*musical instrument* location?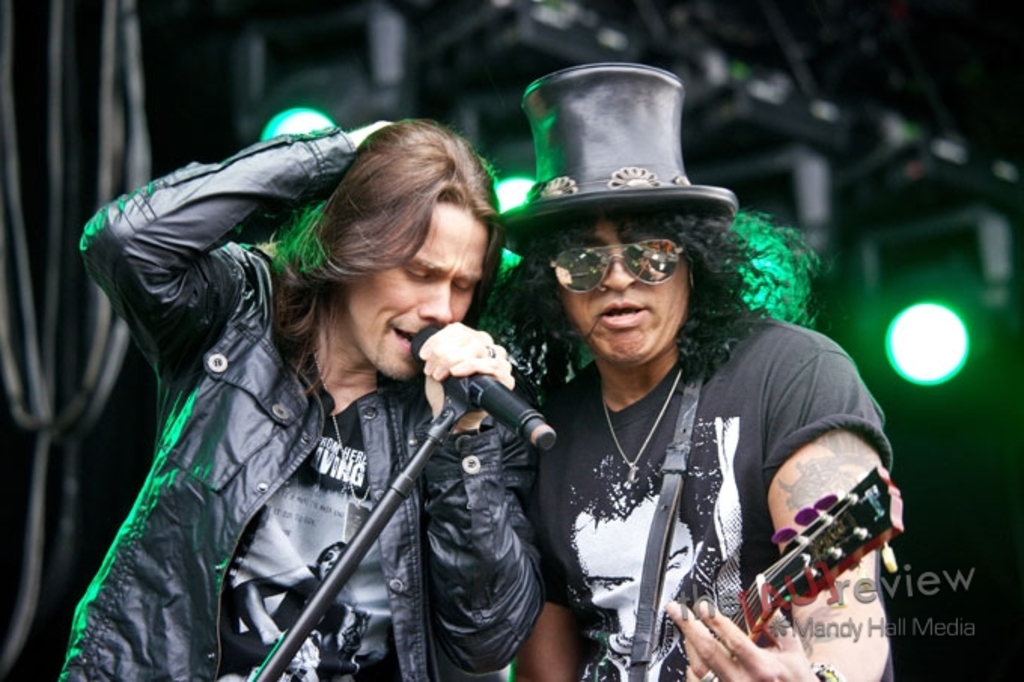
[x1=697, y1=462, x2=896, y2=647]
